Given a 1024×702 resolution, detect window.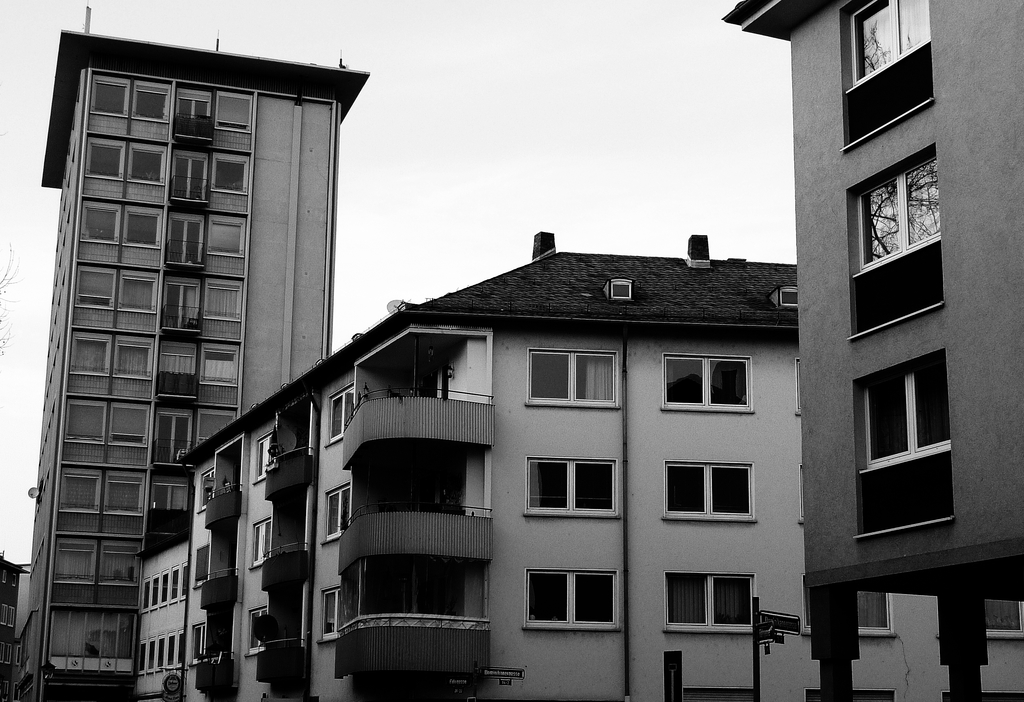
<region>661, 355, 755, 414</region>.
